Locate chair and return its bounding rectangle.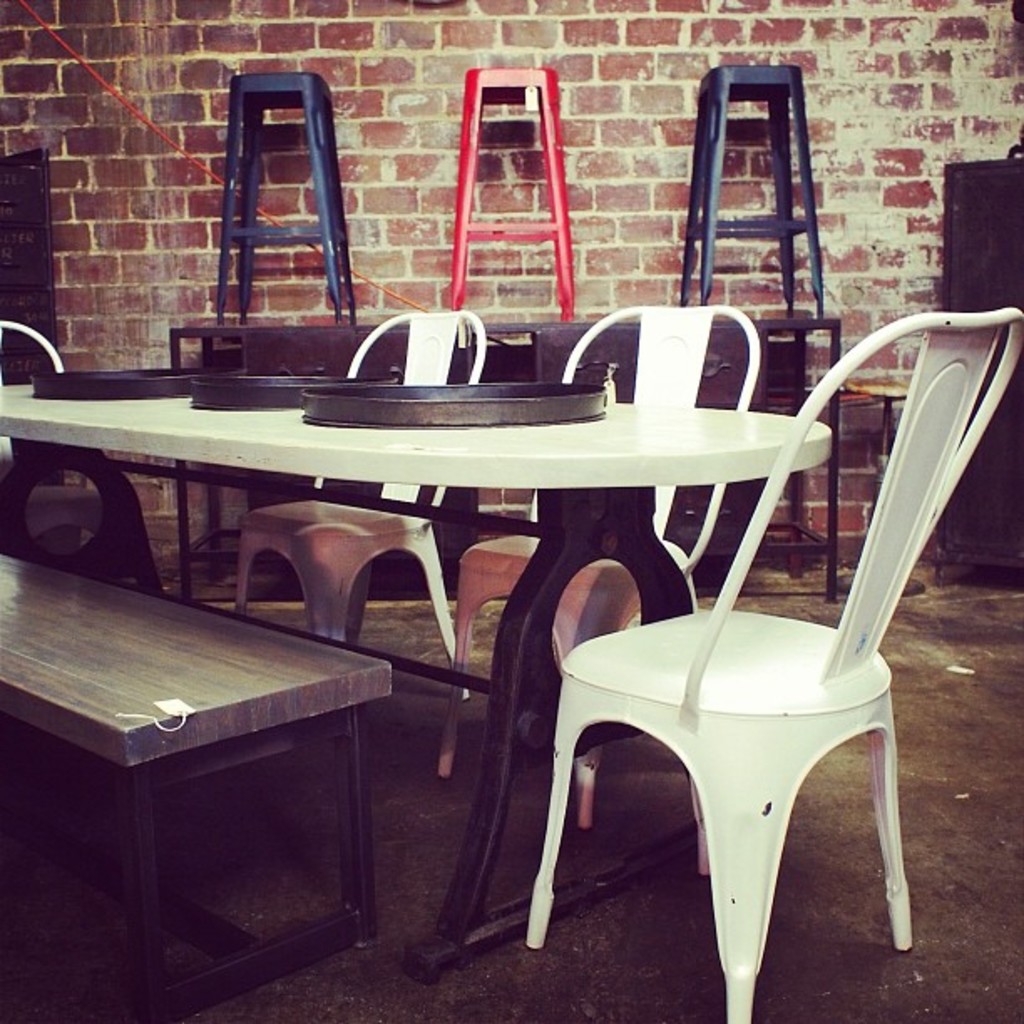
<box>432,303,768,823</box>.
